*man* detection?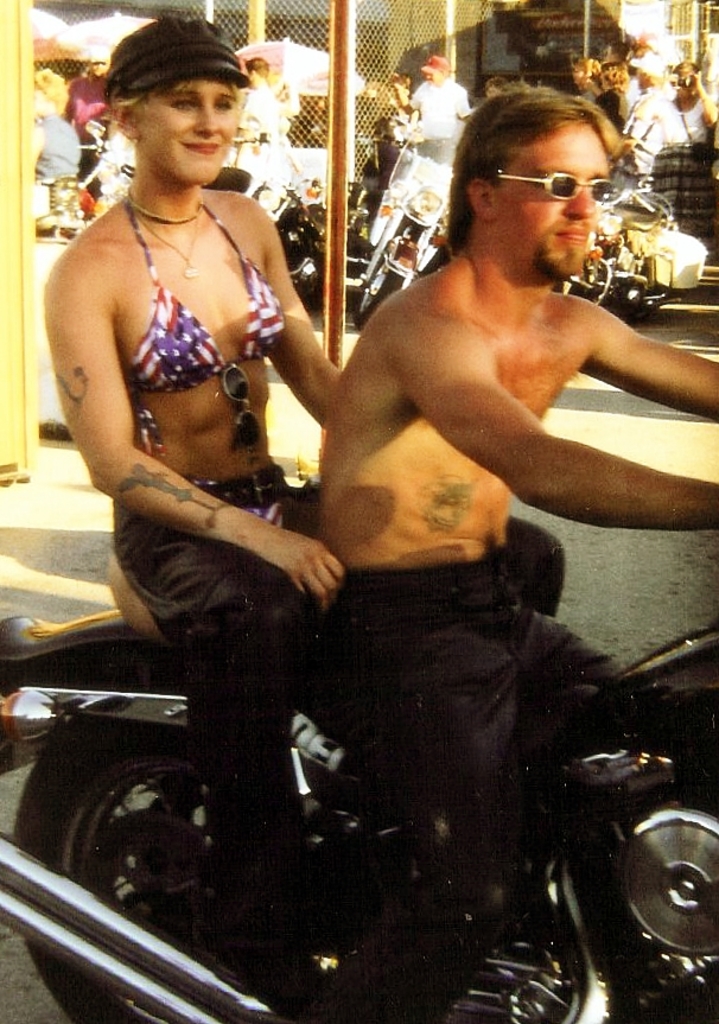
[204,91,714,940]
